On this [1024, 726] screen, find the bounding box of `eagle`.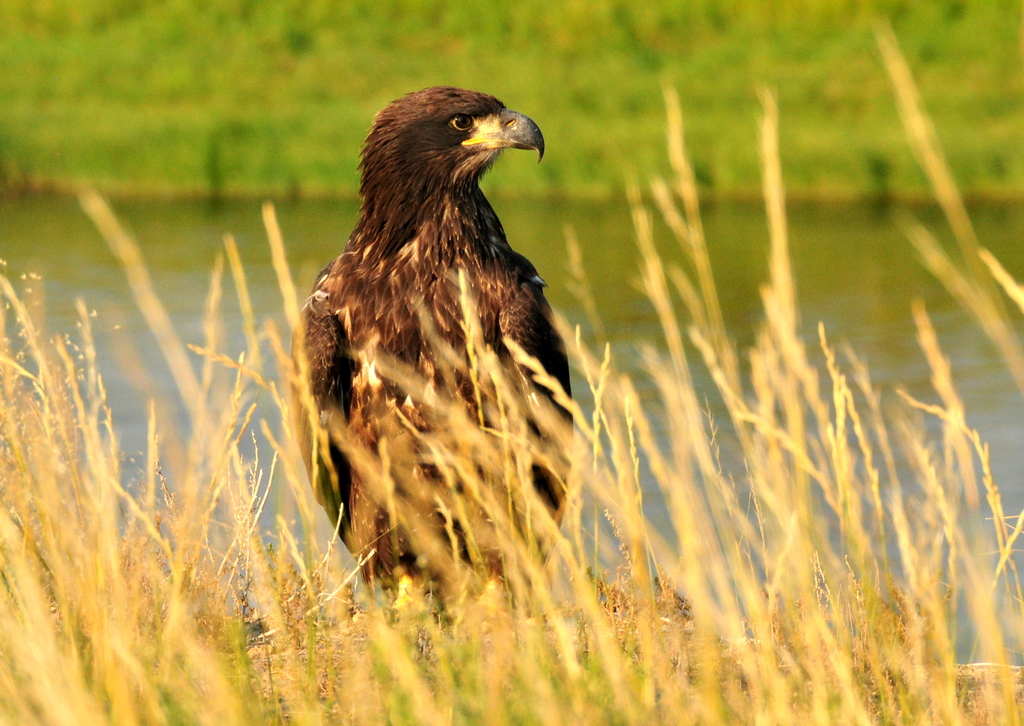
Bounding box: bbox=(294, 83, 588, 623).
